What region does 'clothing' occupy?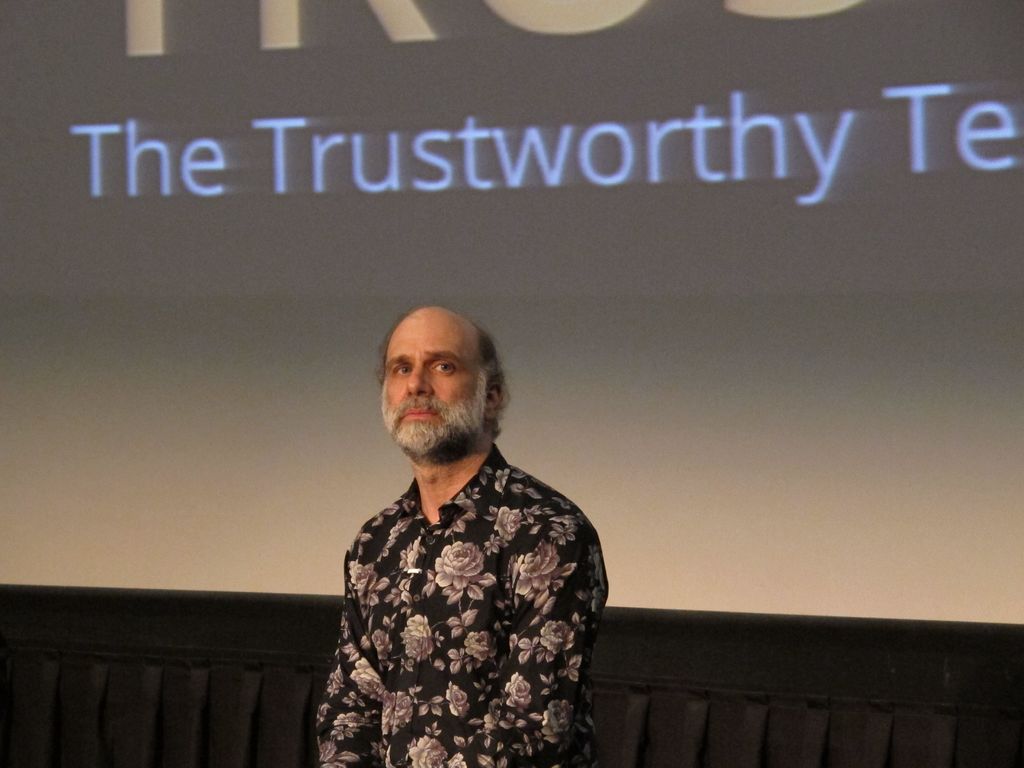
x1=304, y1=386, x2=597, y2=767.
